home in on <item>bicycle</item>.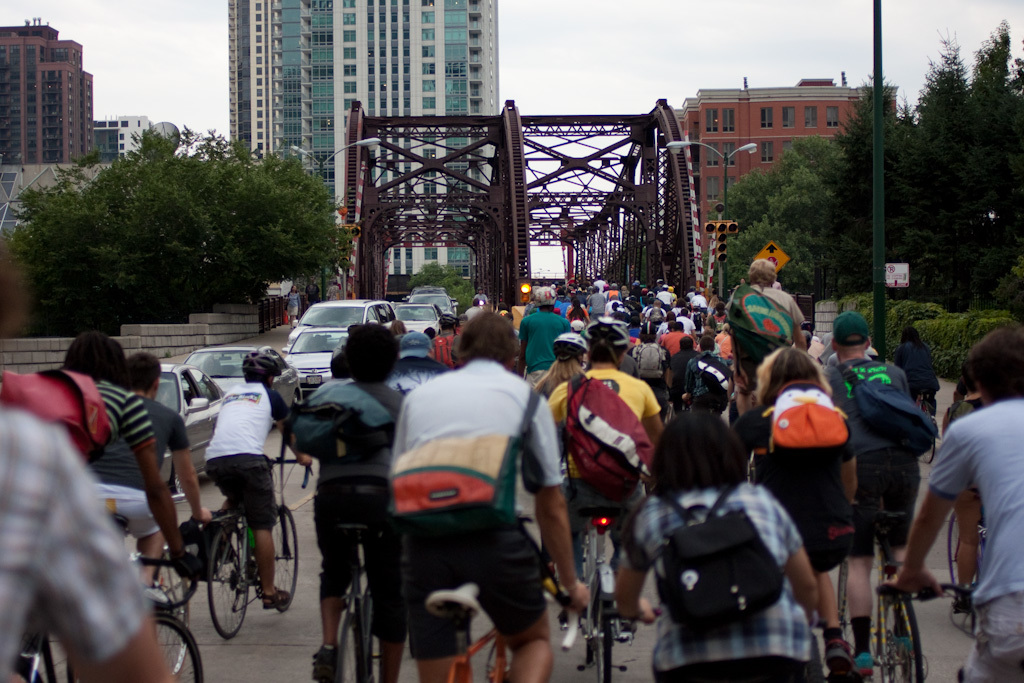
Homed in at left=950, top=517, right=967, bottom=610.
